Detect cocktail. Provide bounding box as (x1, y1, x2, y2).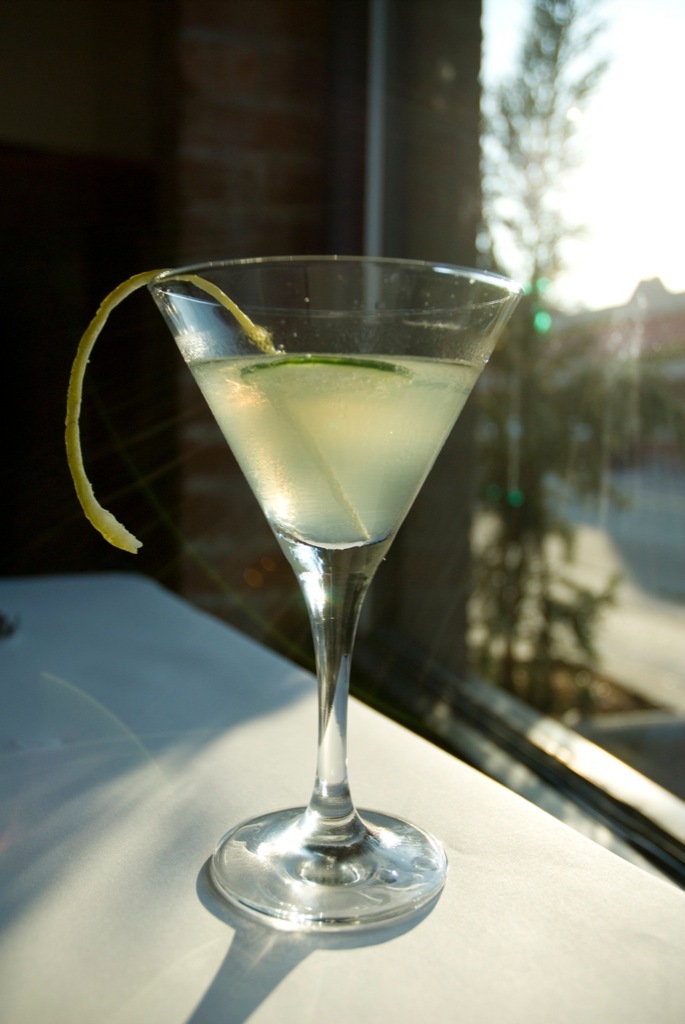
(62, 244, 517, 936).
